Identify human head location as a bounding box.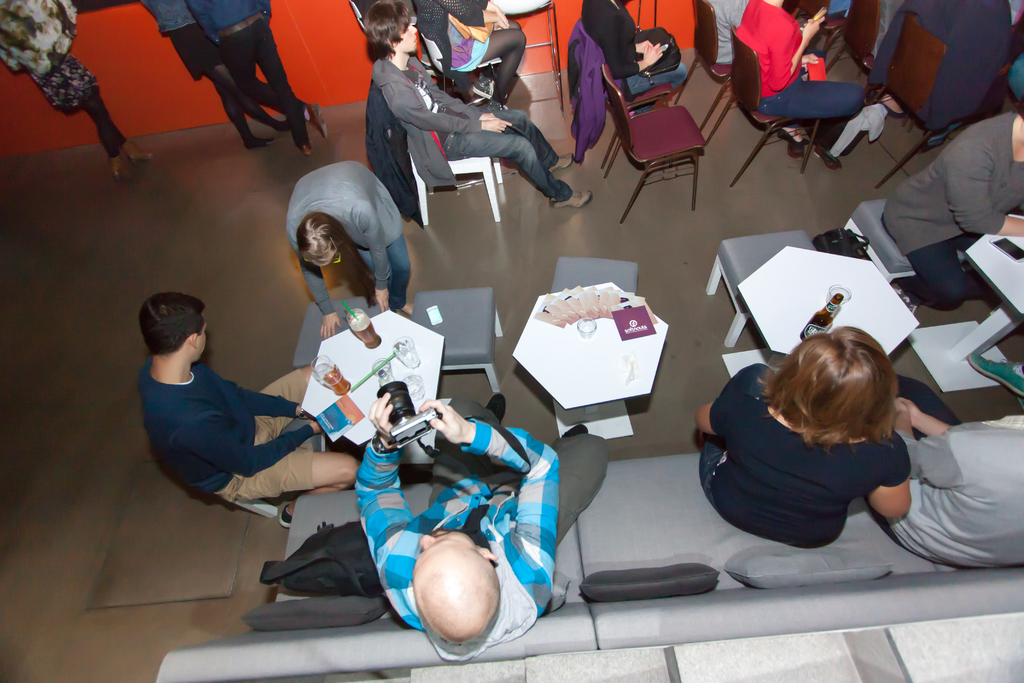
rect(412, 536, 499, 643).
